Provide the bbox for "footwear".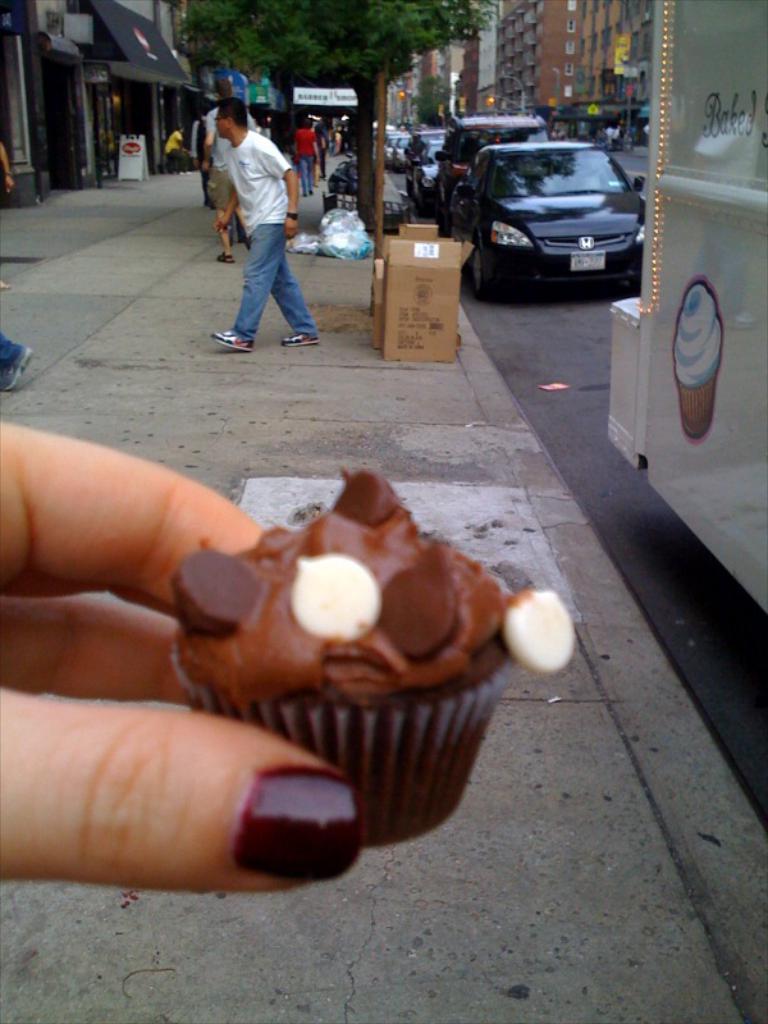
box(215, 250, 236, 265).
